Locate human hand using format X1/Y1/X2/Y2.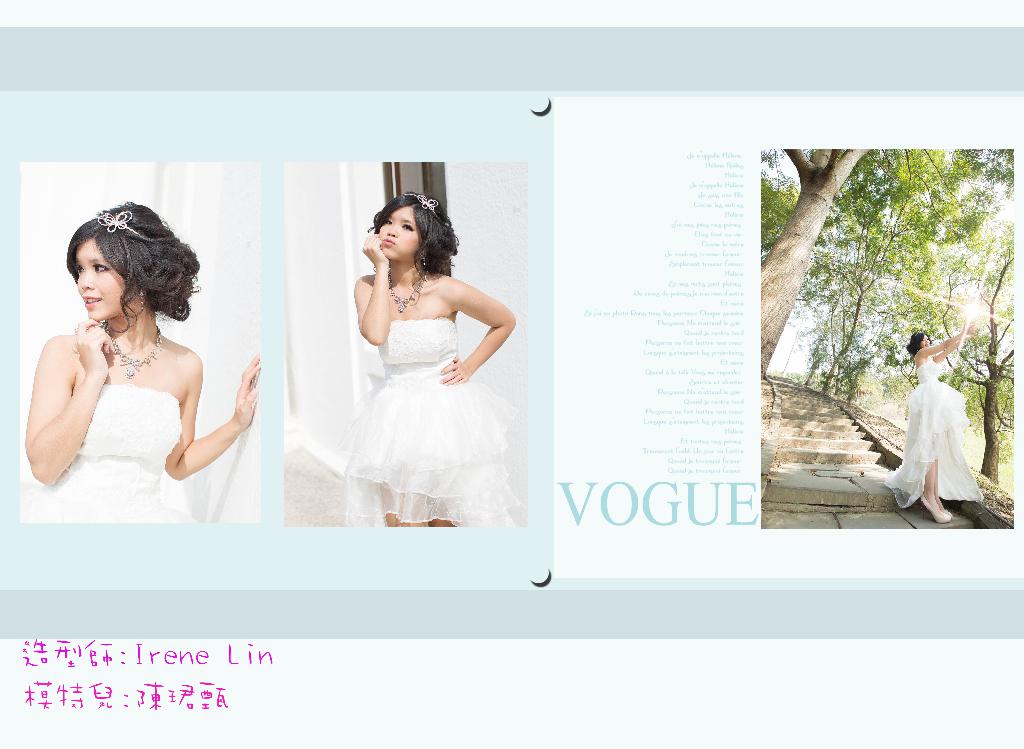
437/355/468/385.
